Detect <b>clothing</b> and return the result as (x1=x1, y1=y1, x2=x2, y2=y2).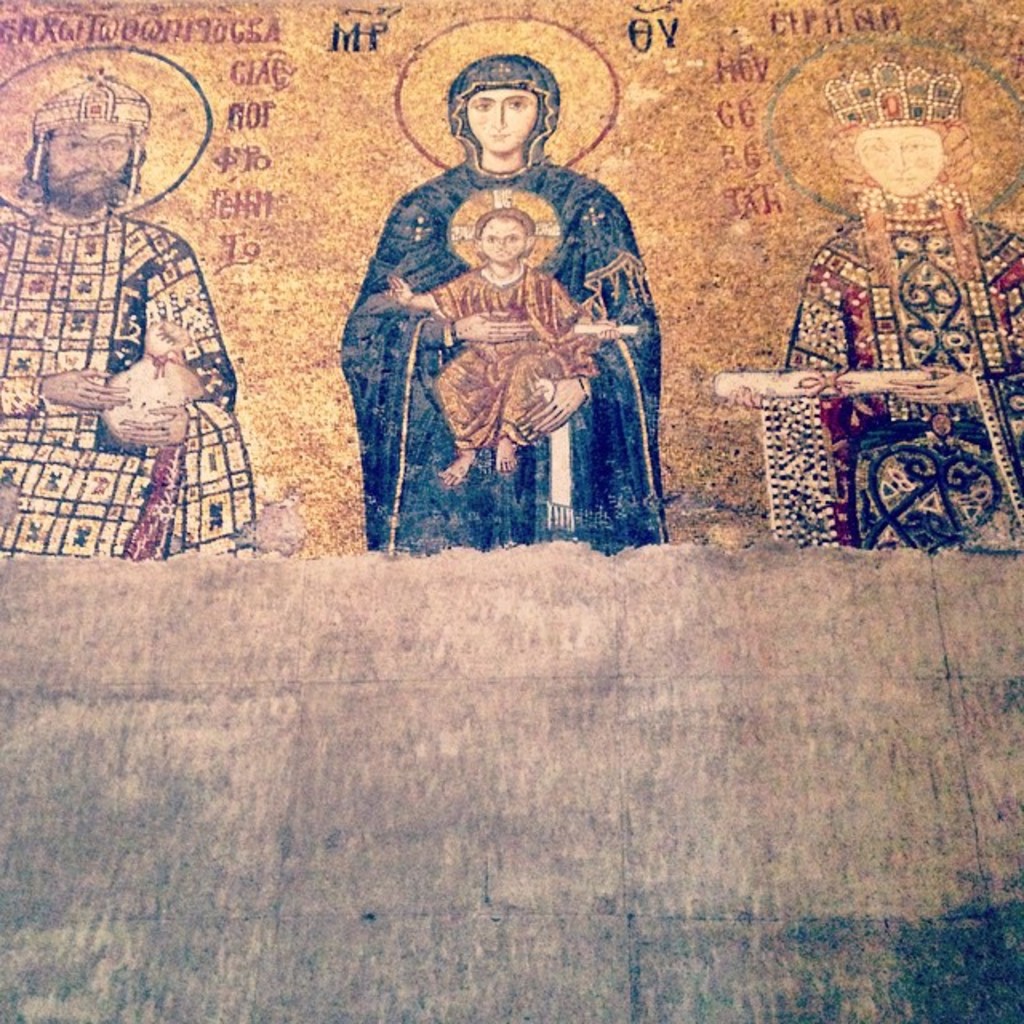
(x1=730, y1=181, x2=1022, y2=555).
